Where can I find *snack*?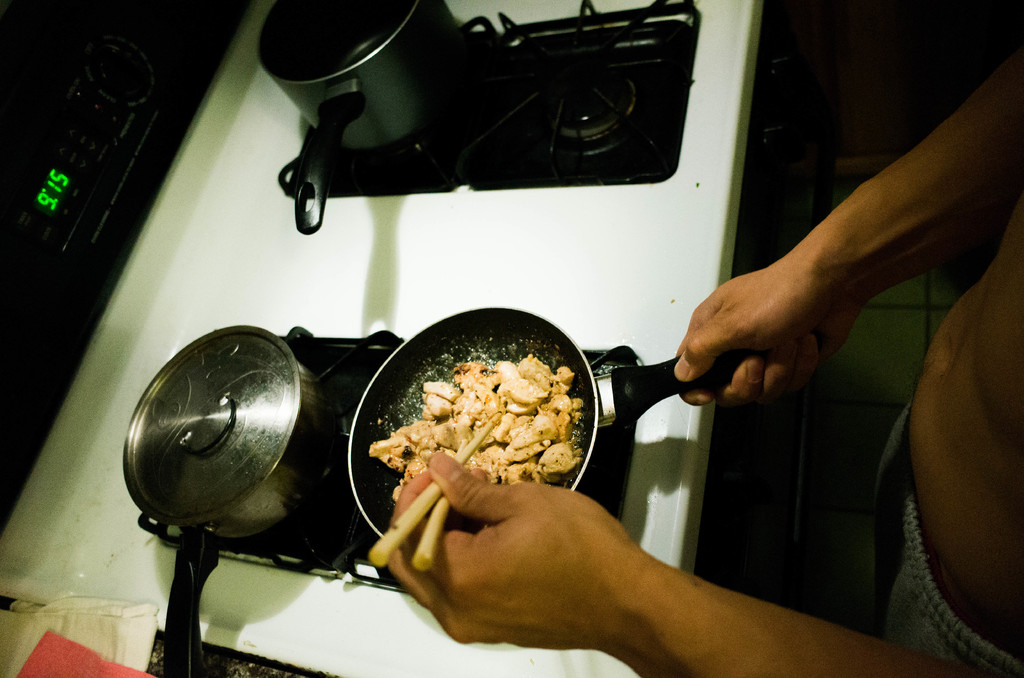
You can find it at 401/328/596/501.
